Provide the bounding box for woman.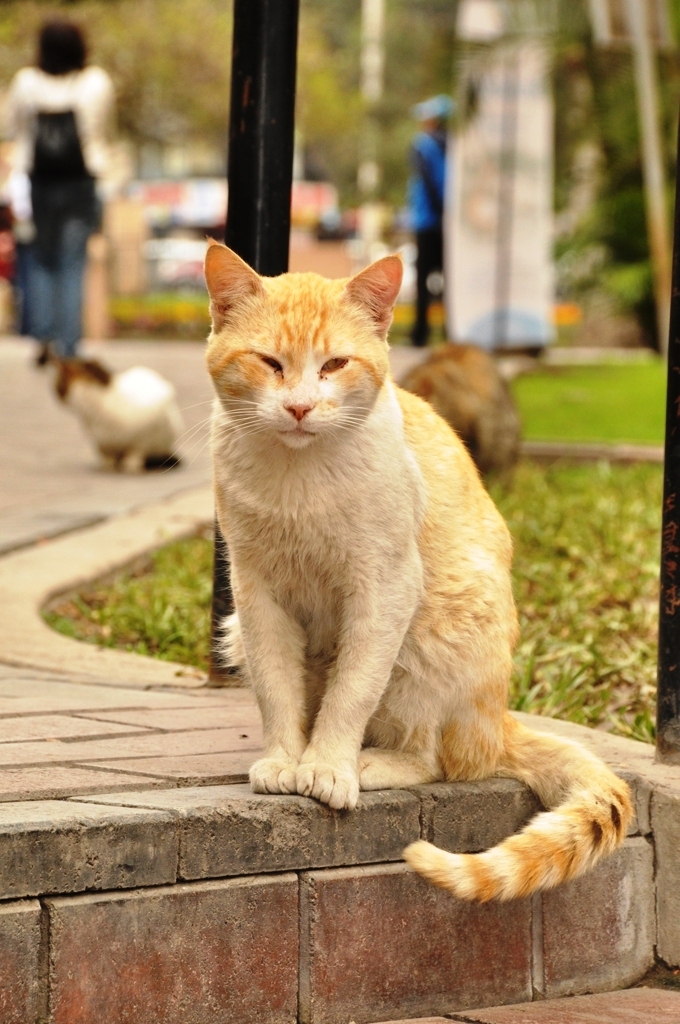
rect(7, 13, 122, 373).
